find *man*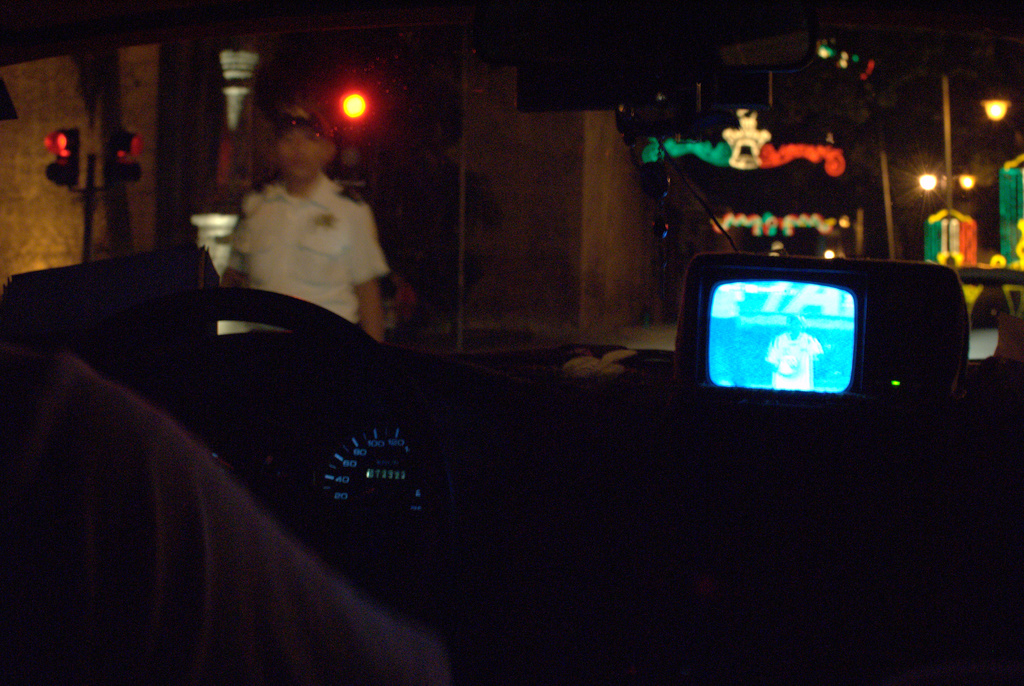
196 138 412 318
